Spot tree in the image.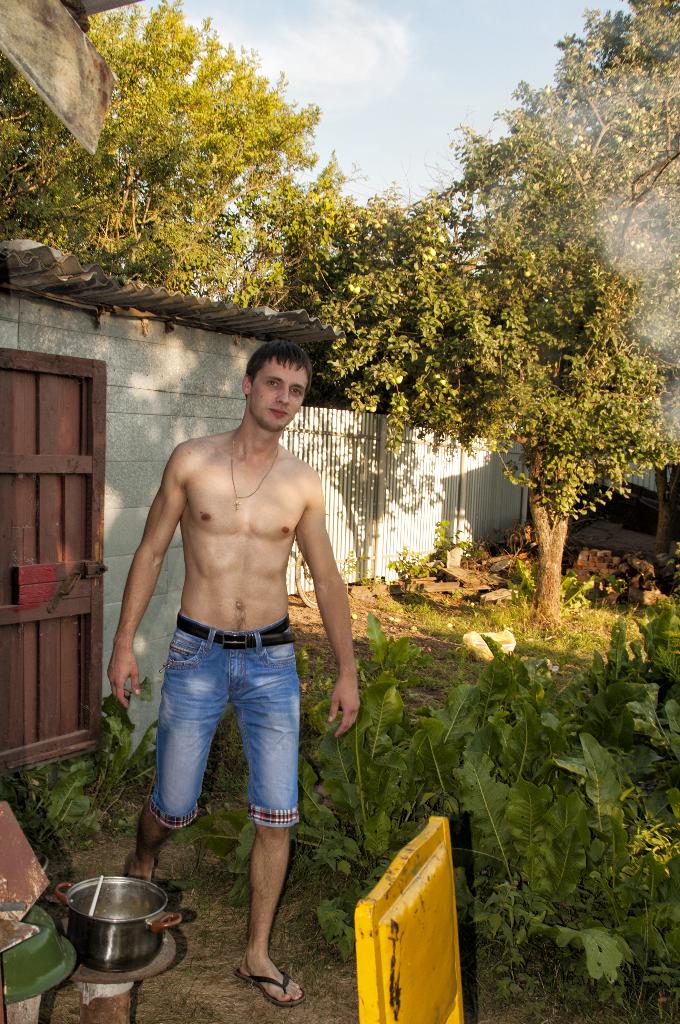
tree found at left=402, top=0, right=679, bottom=586.
